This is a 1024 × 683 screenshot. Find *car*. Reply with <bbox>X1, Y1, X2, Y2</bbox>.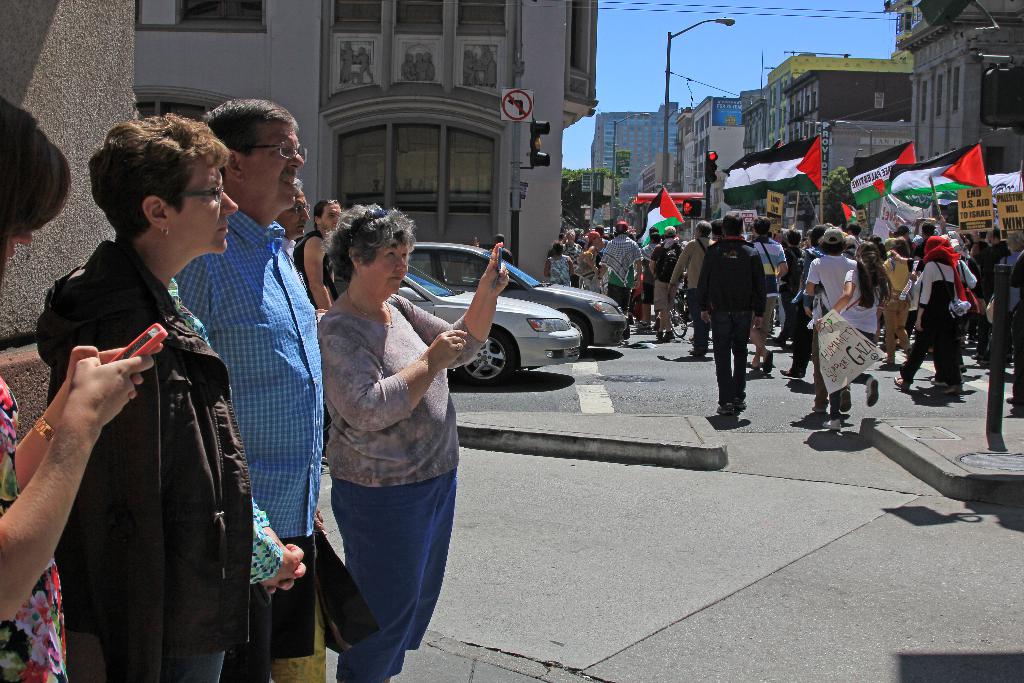
<bbox>408, 243, 629, 361</bbox>.
